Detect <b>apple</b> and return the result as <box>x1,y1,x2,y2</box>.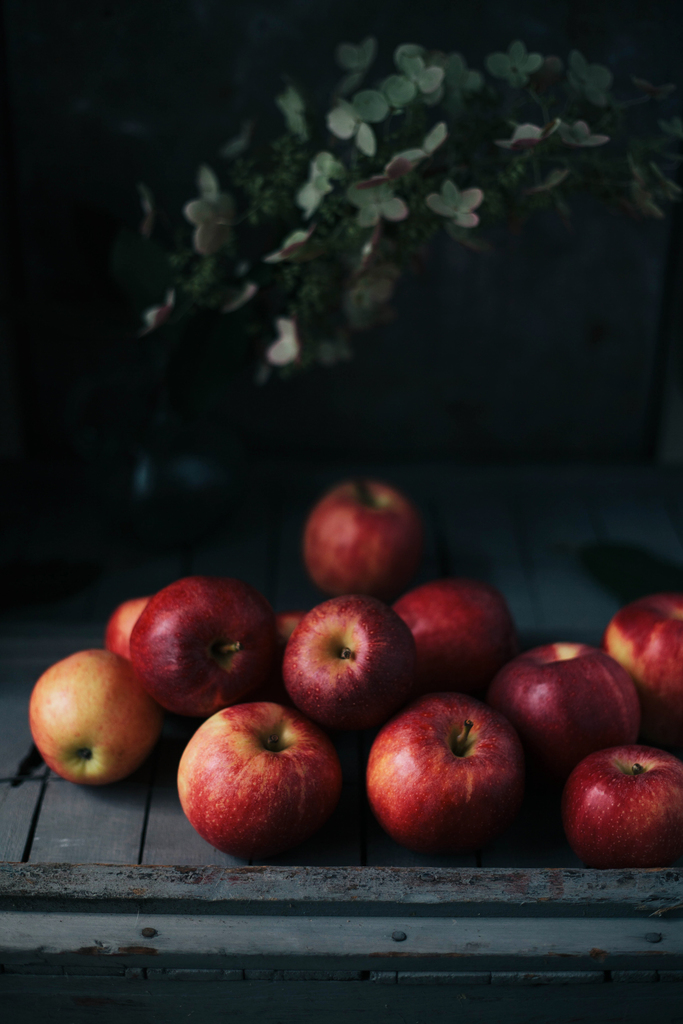
<box>360,710,526,860</box>.
